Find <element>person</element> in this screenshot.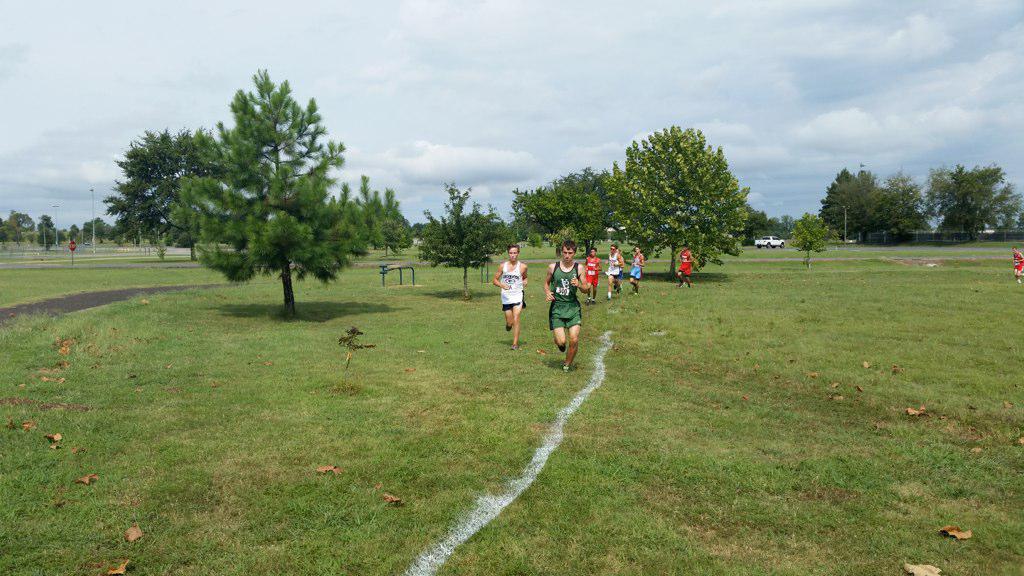
The bounding box for <element>person</element> is select_region(635, 249, 647, 291).
